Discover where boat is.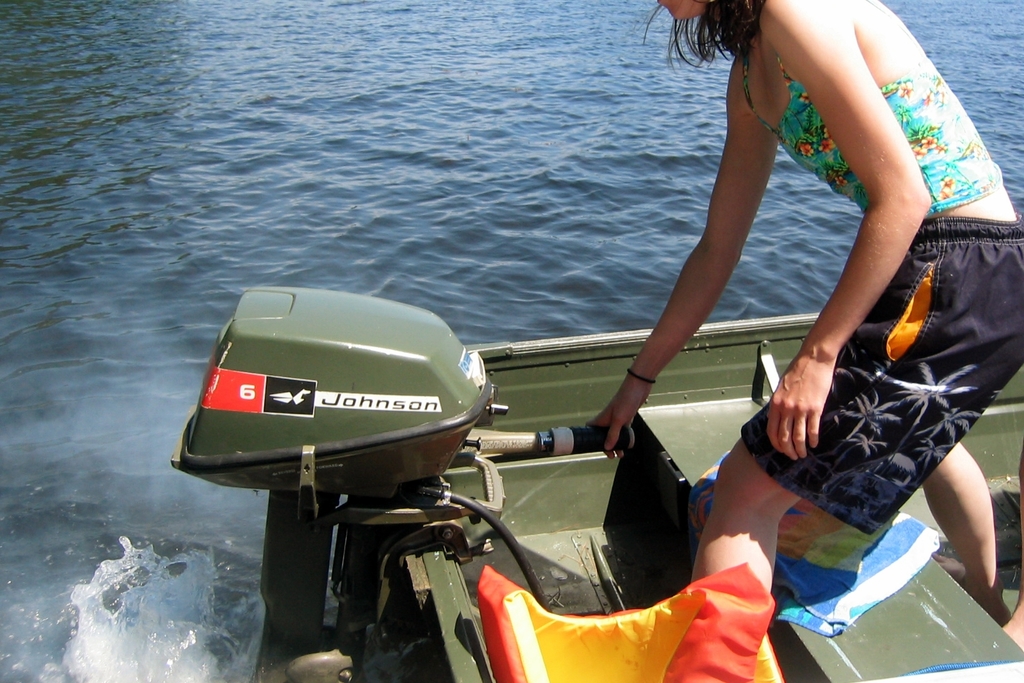
Discovered at [left=164, top=289, right=1023, bottom=682].
